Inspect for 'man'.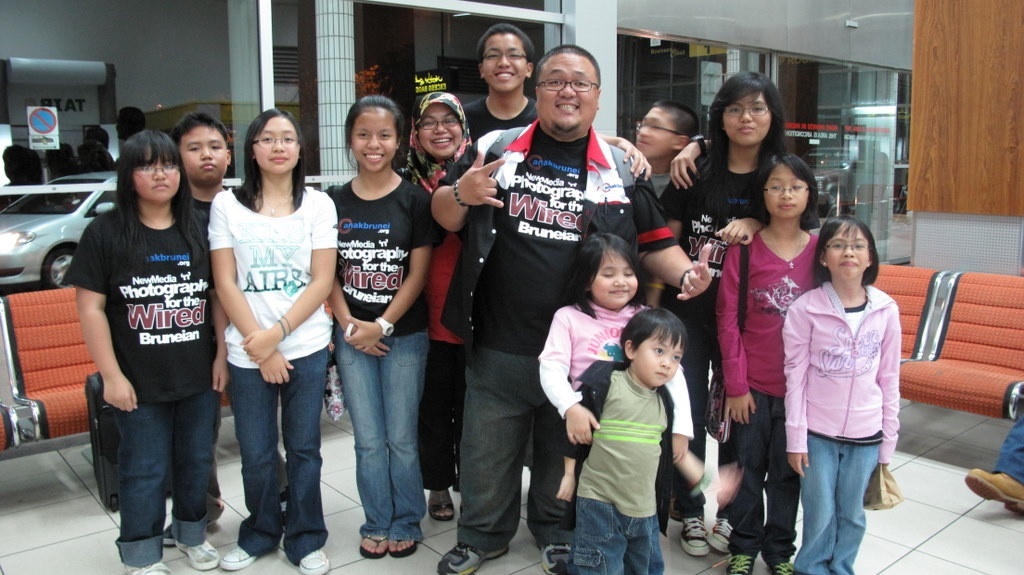
Inspection: {"left": 437, "top": 47, "right": 634, "bottom": 530}.
